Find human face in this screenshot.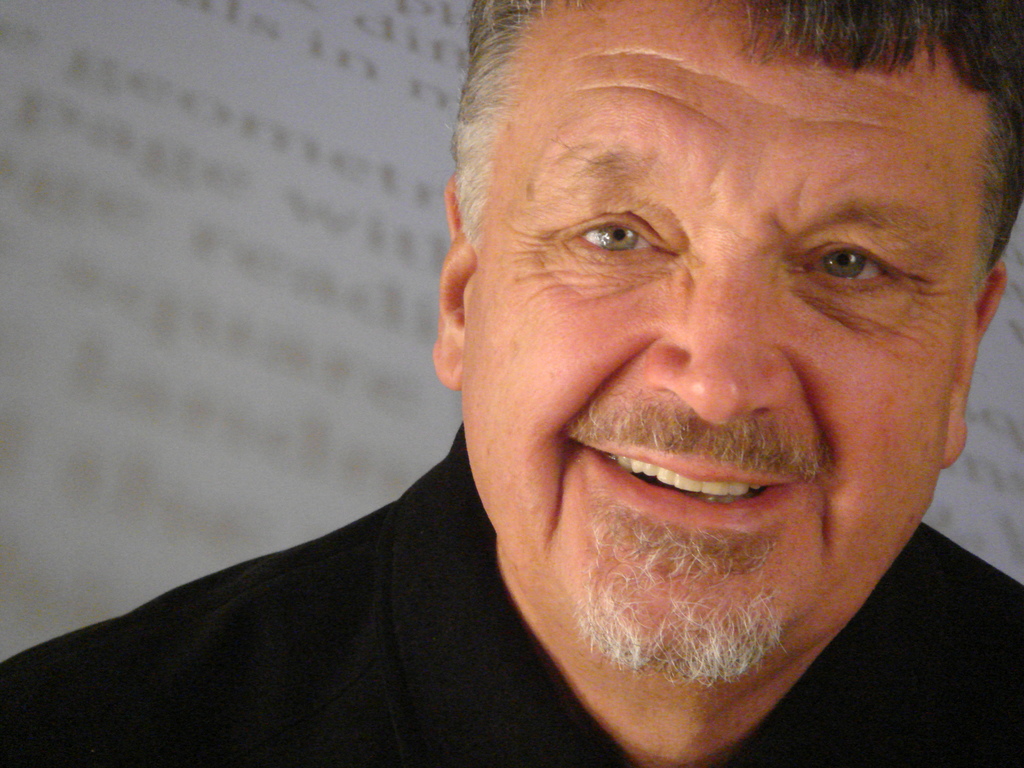
The bounding box for human face is [x1=461, y1=4, x2=977, y2=676].
